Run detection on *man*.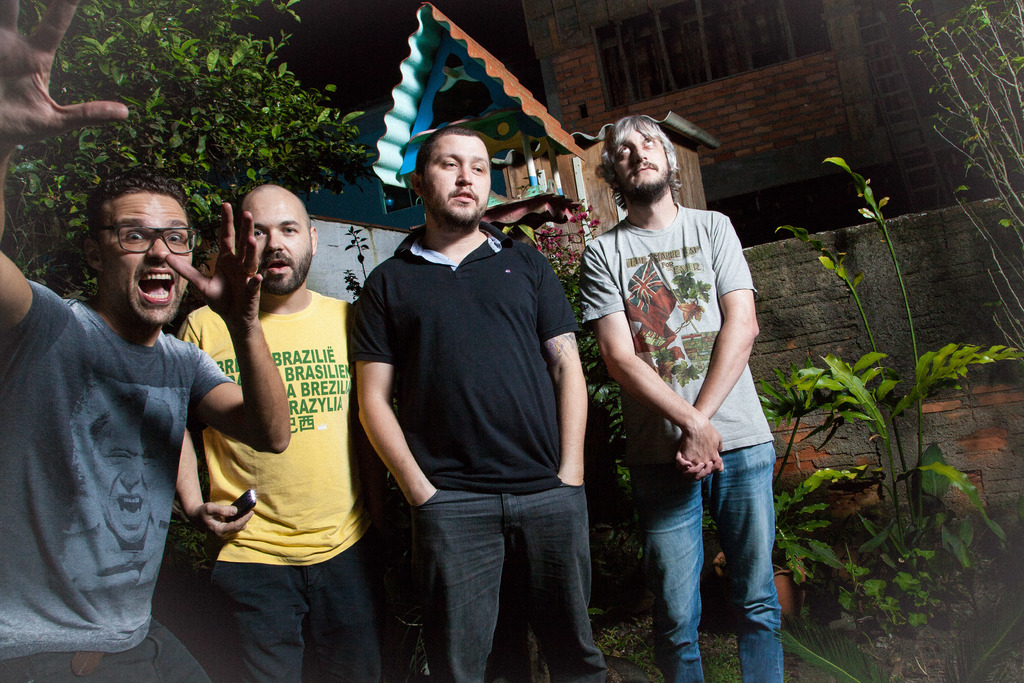
Result: 351, 126, 606, 682.
